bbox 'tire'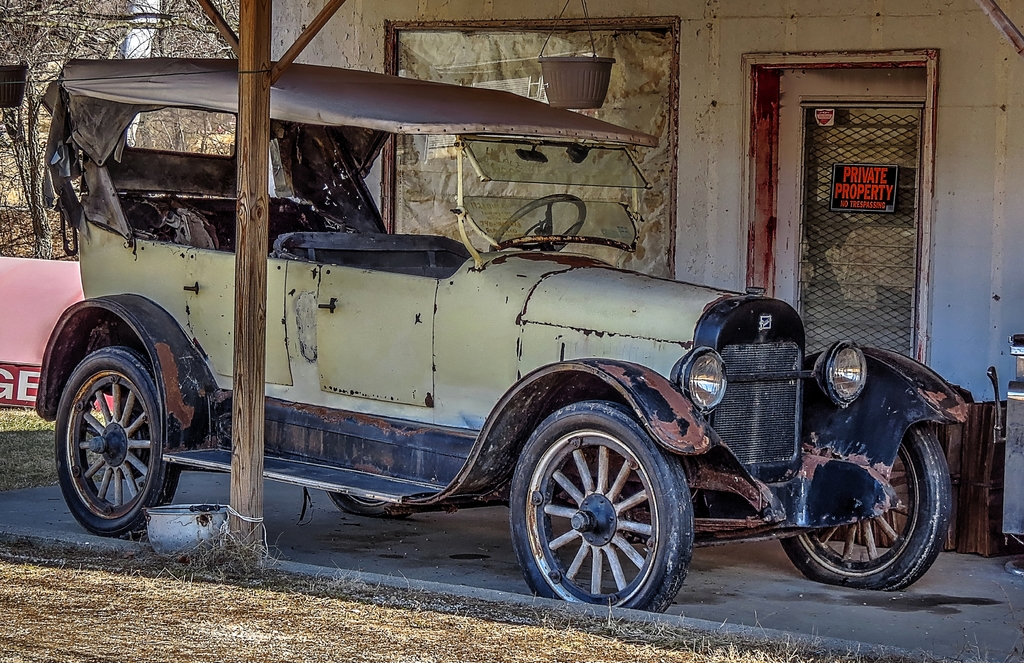
pyautogui.locateOnScreen(780, 423, 950, 593)
